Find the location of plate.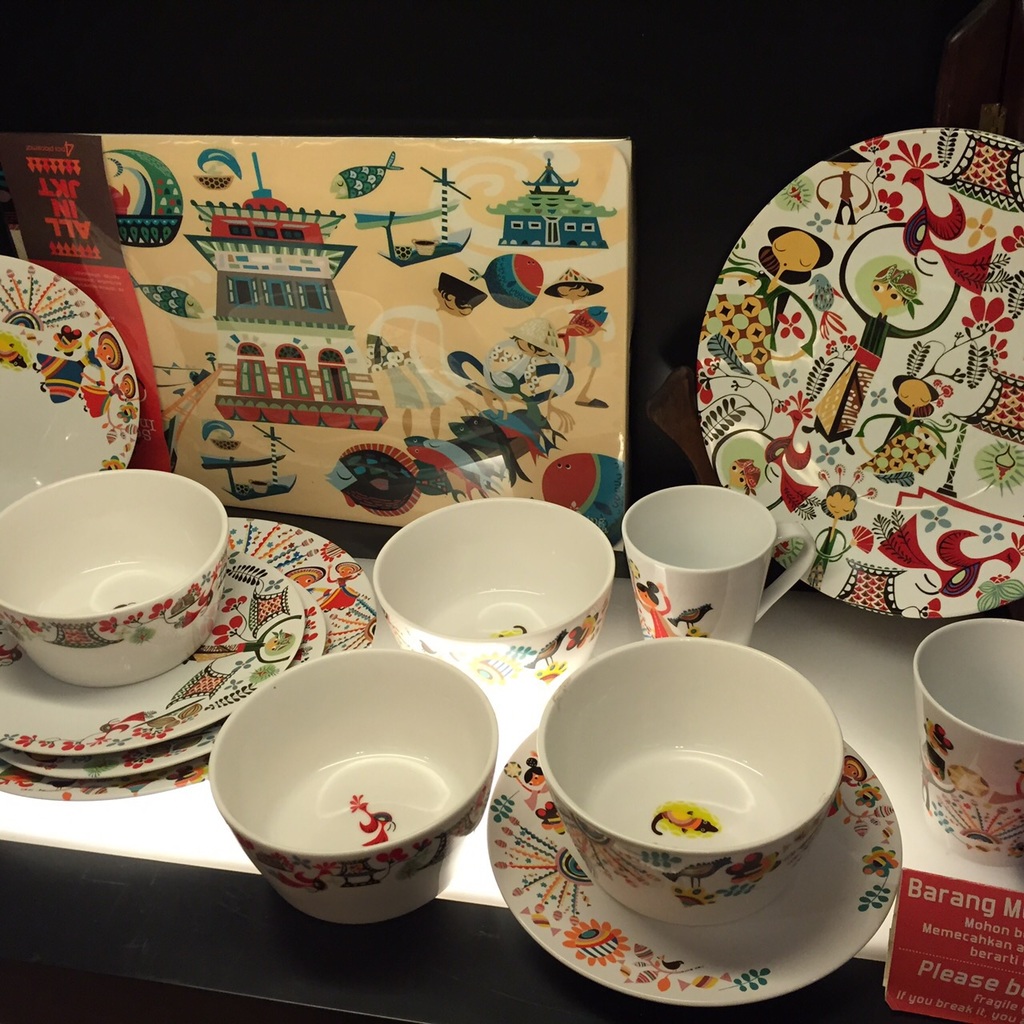
Location: (left=0, top=550, right=301, bottom=751).
